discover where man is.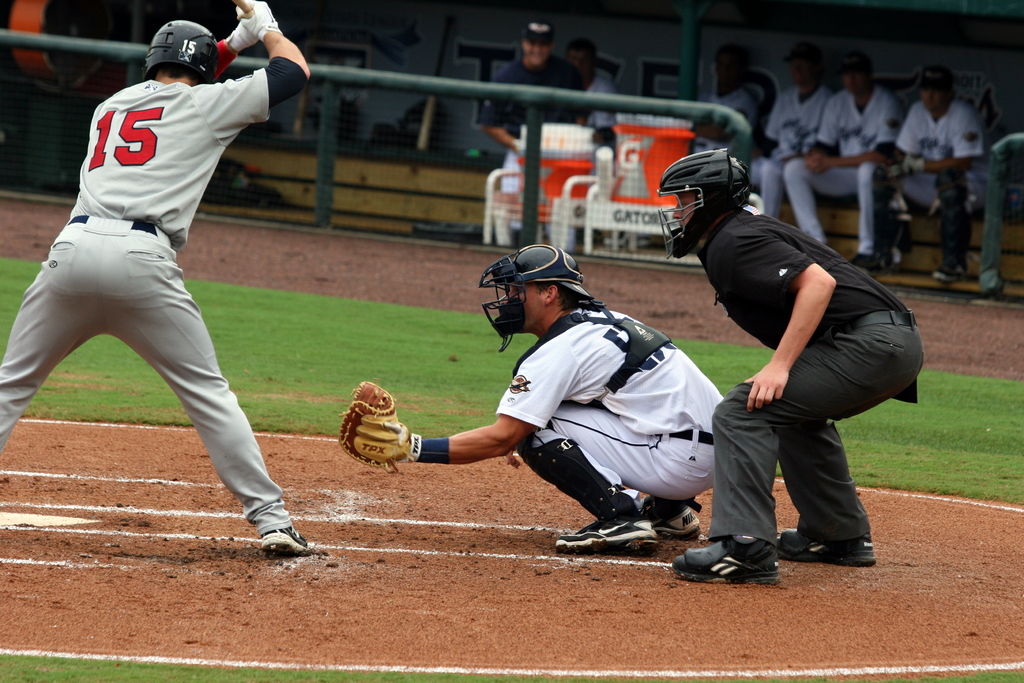
Discovered at {"left": 688, "top": 42, "right": 766, "bottom": 161}.
